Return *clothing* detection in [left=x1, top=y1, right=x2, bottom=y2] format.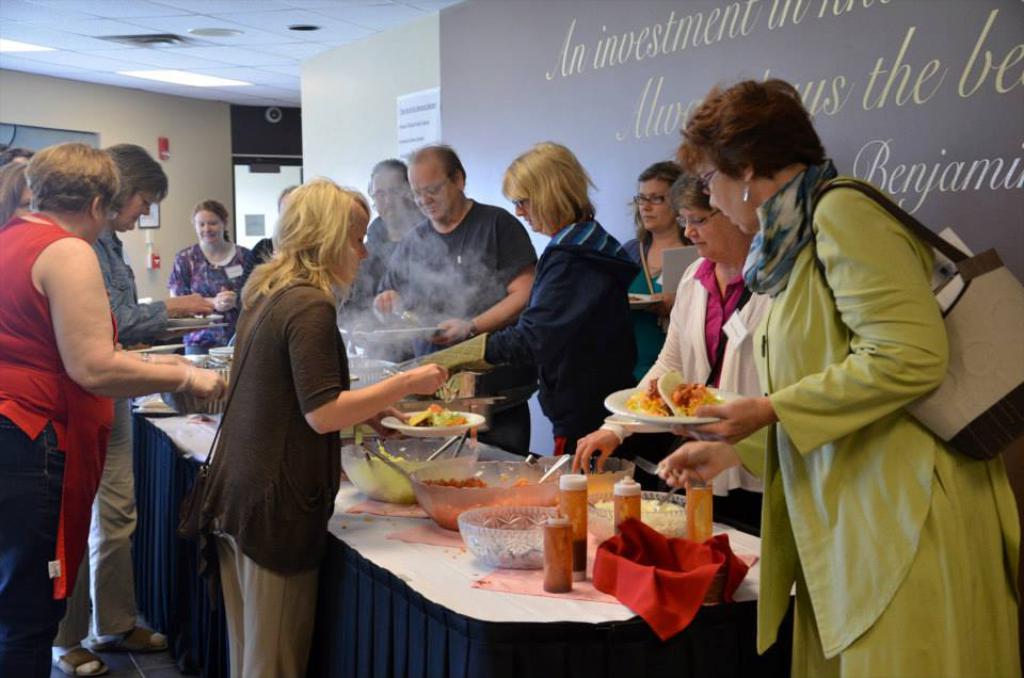
[left=619, top=230, right=697, bottom=385].
